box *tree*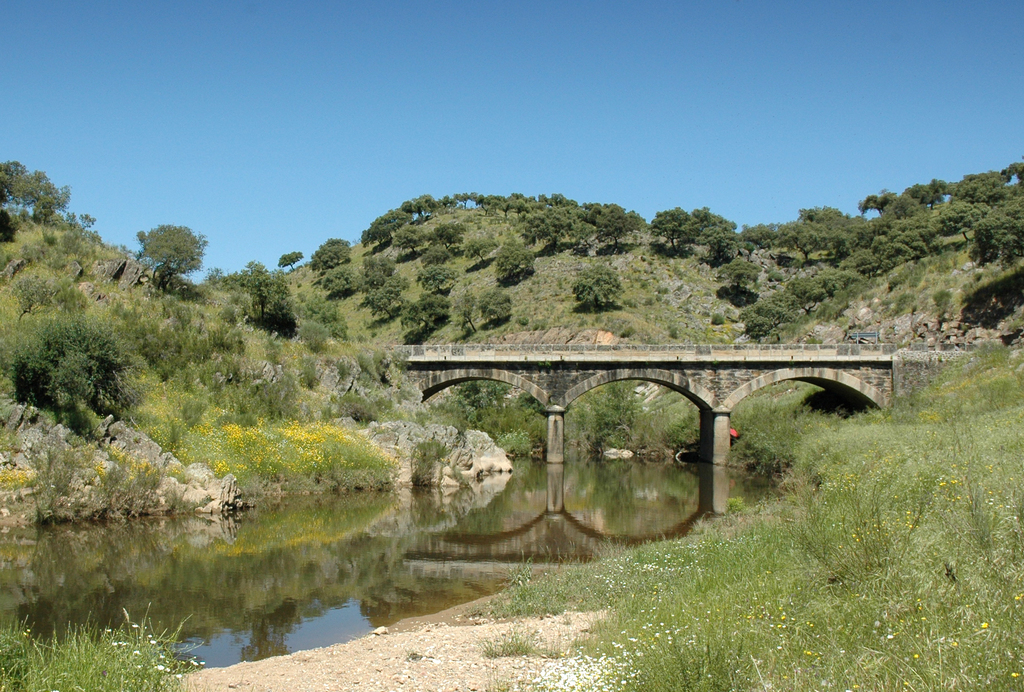
bbox=(6, 152, 71, 249)
